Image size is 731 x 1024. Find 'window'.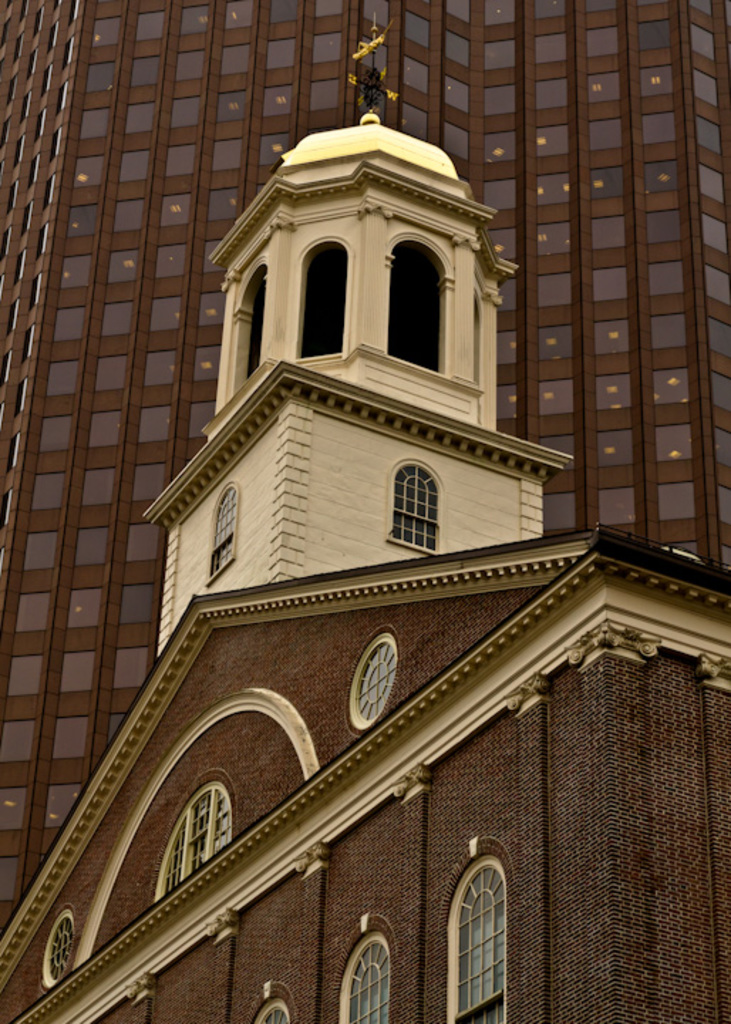
(left=338, top=932, right=388, bottom=1023).
